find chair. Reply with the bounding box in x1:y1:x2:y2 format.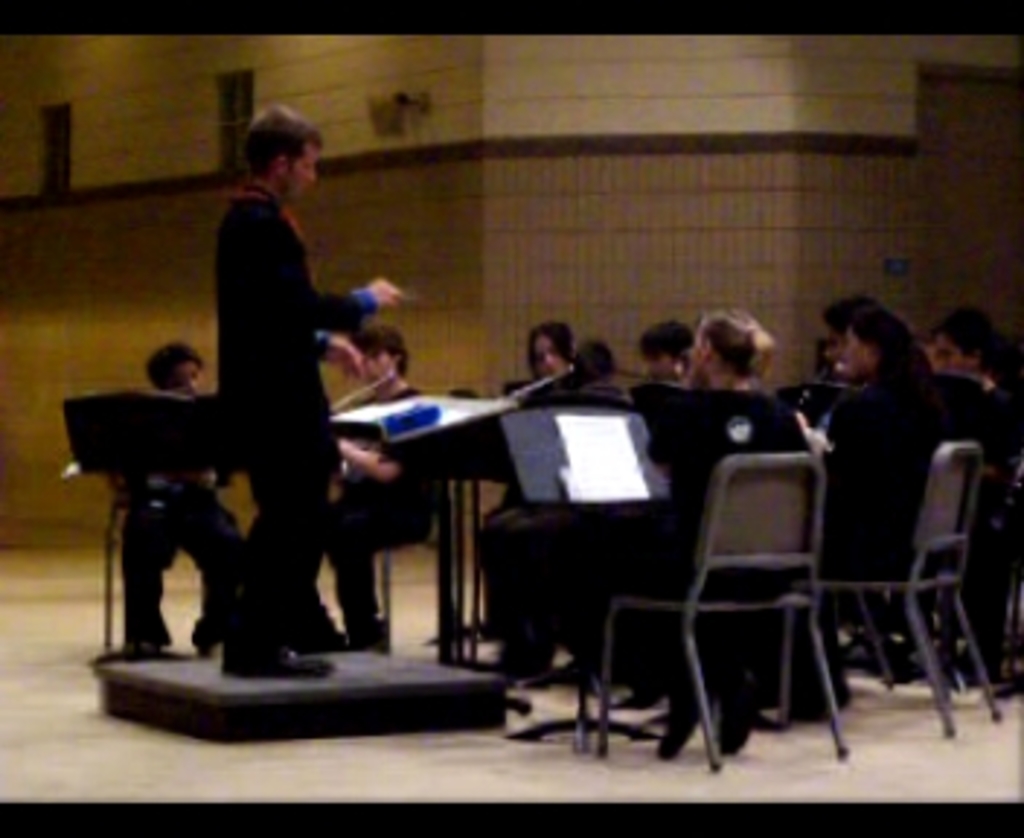
890:463:1021:687.
